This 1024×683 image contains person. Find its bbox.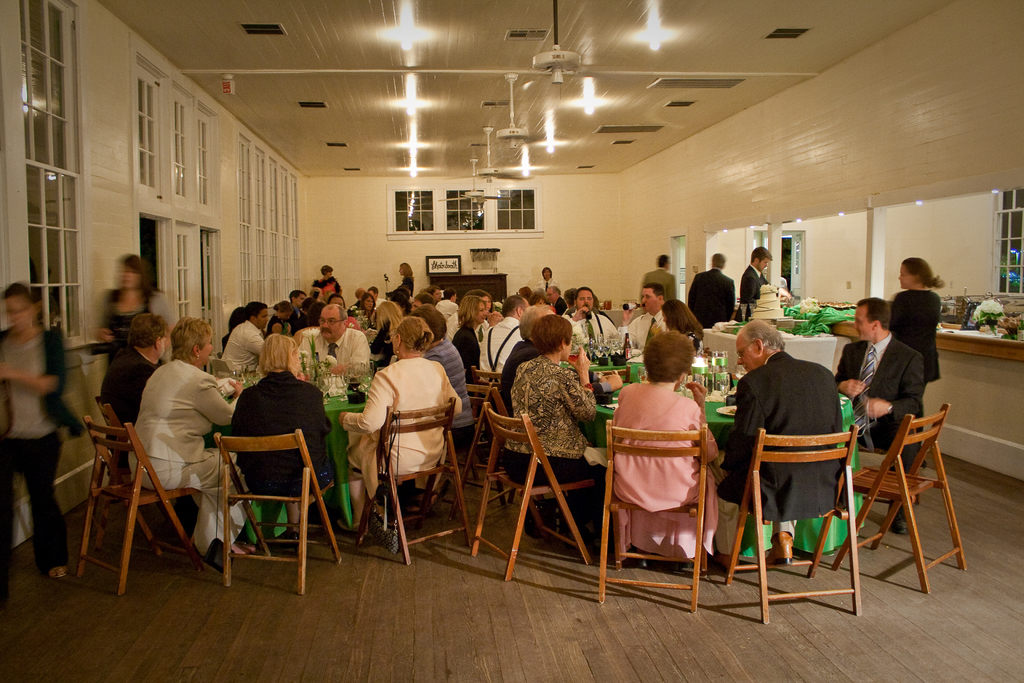
bbox=[542, 283, 566, 317].
